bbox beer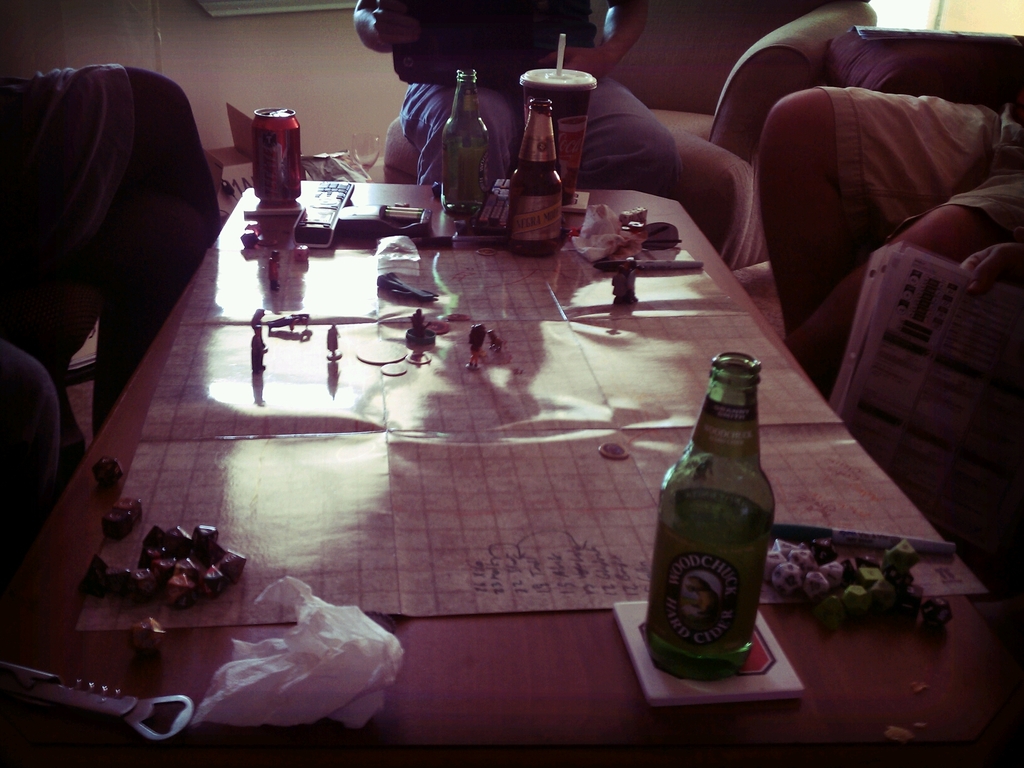
x1=642 y1=355 x2=785 y2=698
